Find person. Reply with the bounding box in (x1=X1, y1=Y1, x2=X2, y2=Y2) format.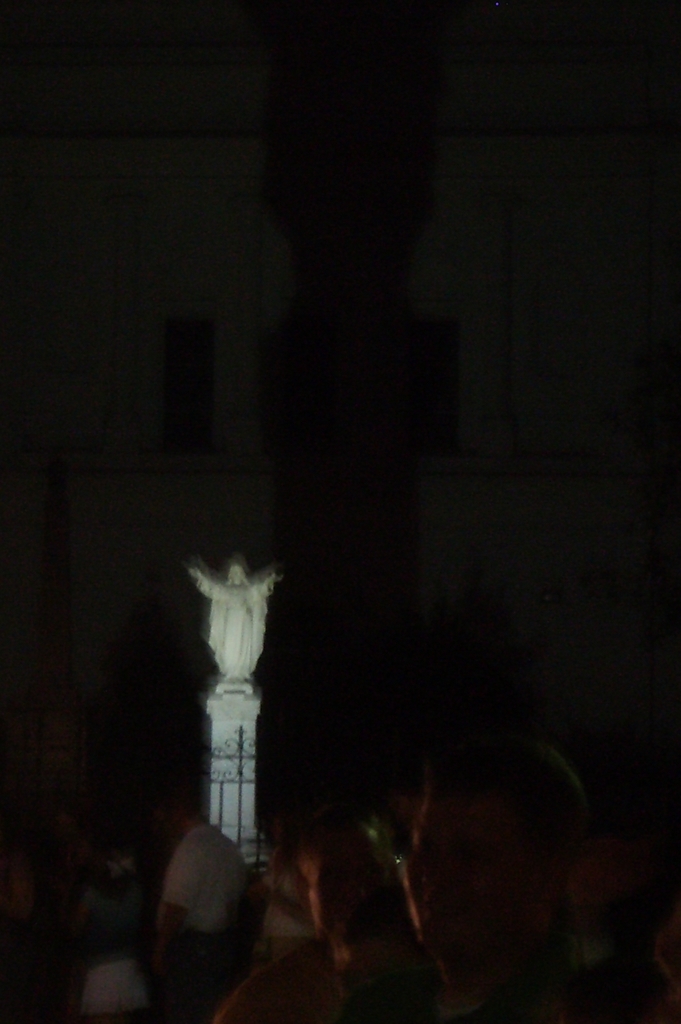
(x1=179, y1=552, x2=281, y2=680).
